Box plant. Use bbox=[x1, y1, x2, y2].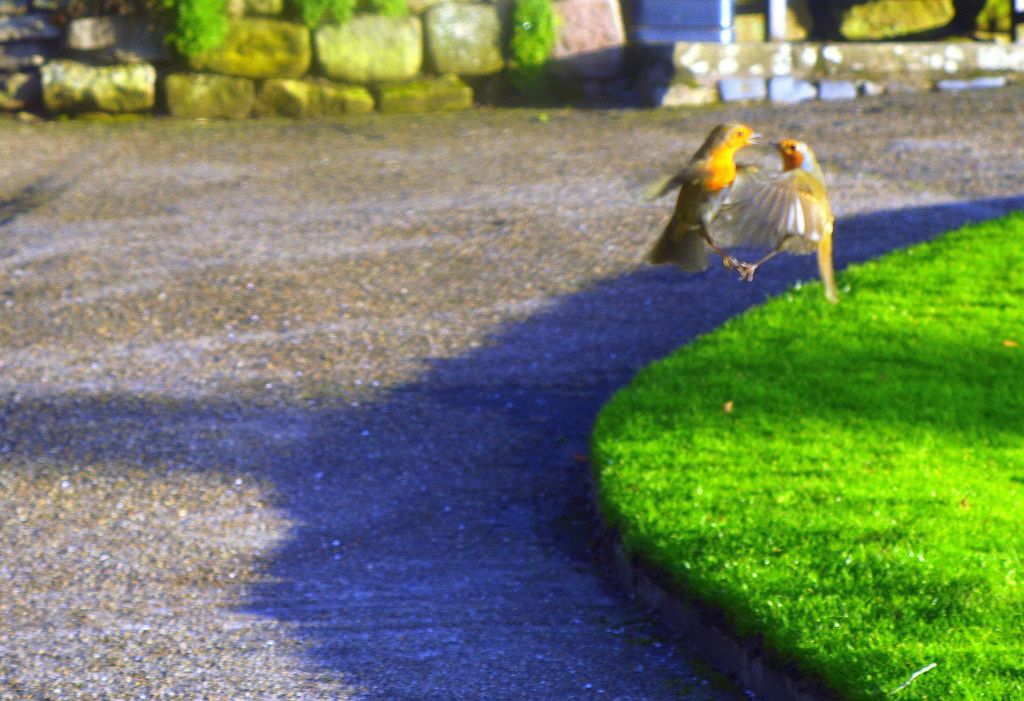
bbox=[976, 0, 1016, 35].
